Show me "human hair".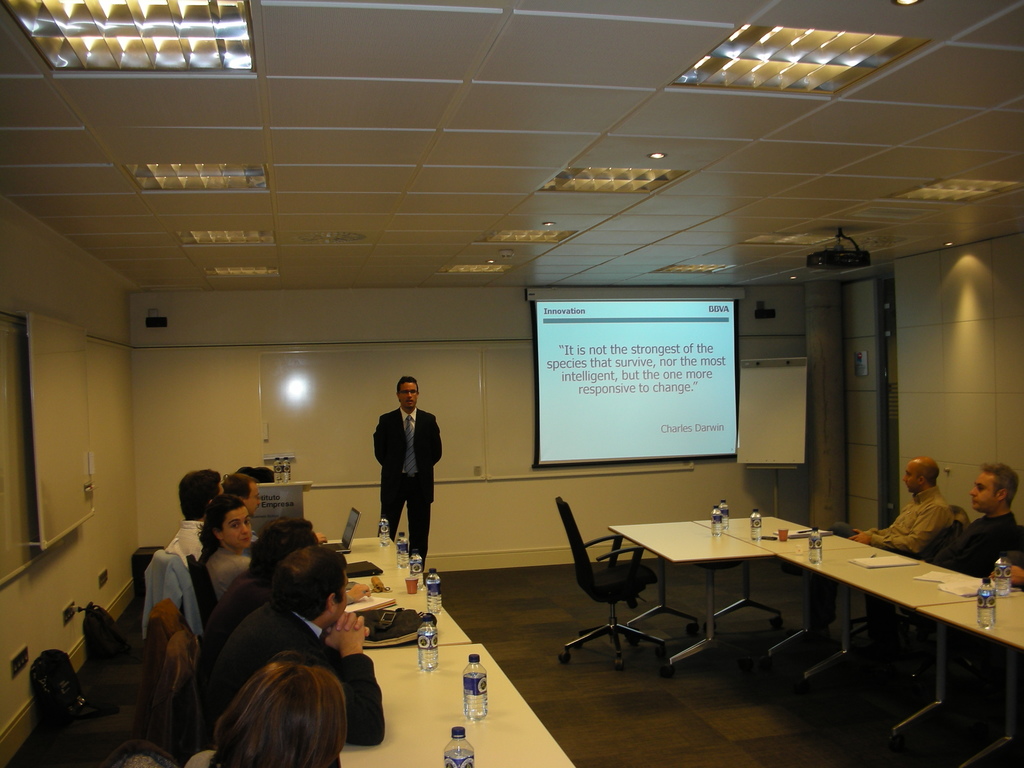
"human hair" is here: {"left": 249, "top": 465, "right": 276, "bottom": 482}.
